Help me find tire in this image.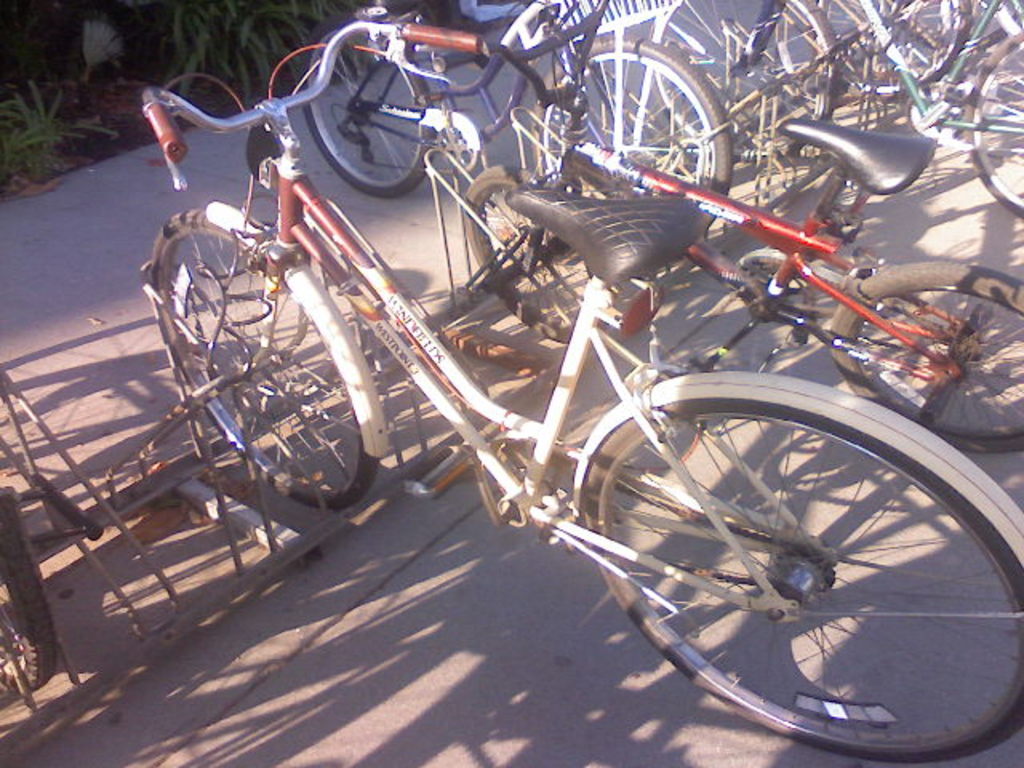
Found it: detection(829, 258, 1022, 451).
